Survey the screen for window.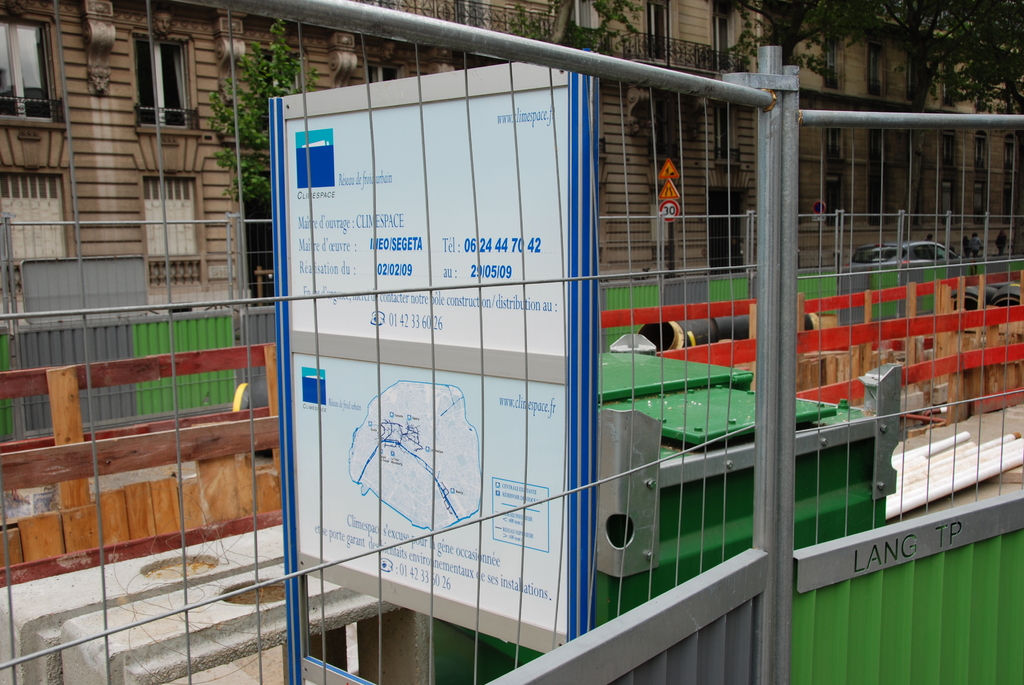
Survey found: 870 48 884 91.
